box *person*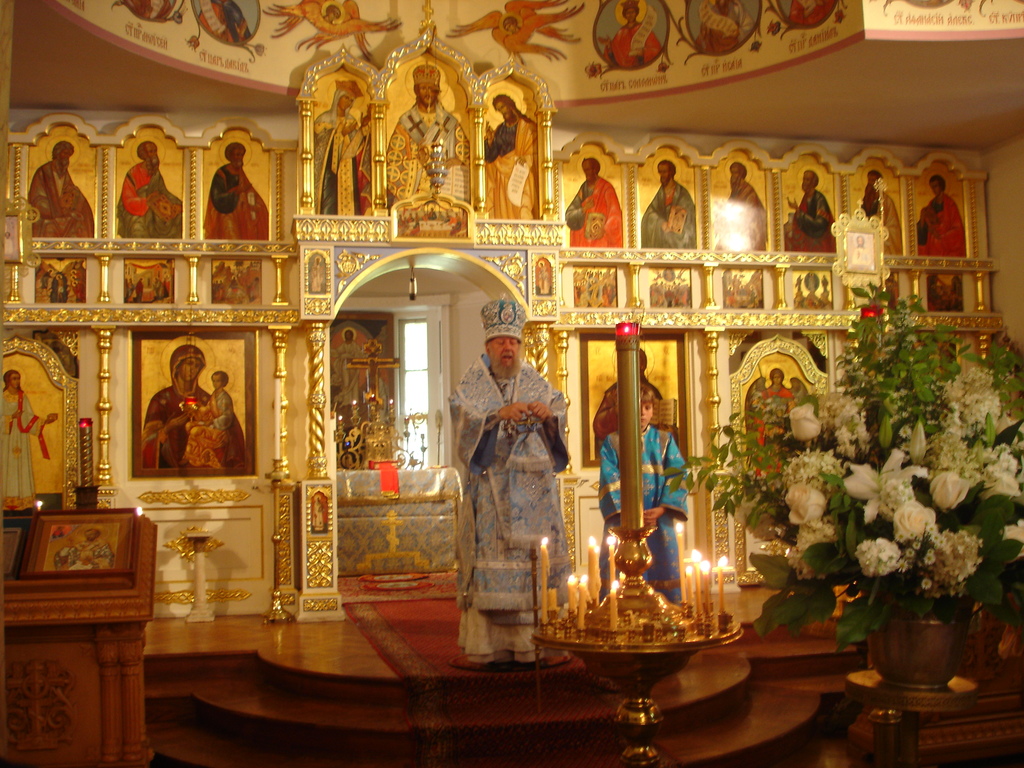
BBox(144, 344, 242, 476)
